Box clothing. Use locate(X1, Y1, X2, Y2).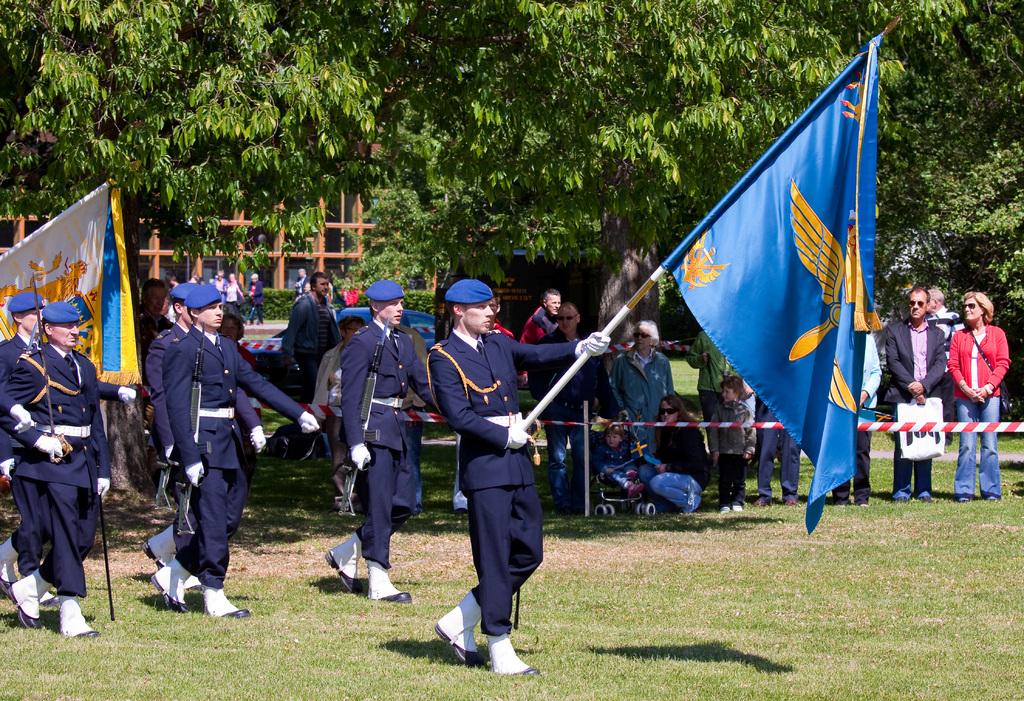
locate(164, 301, 179, 325).
